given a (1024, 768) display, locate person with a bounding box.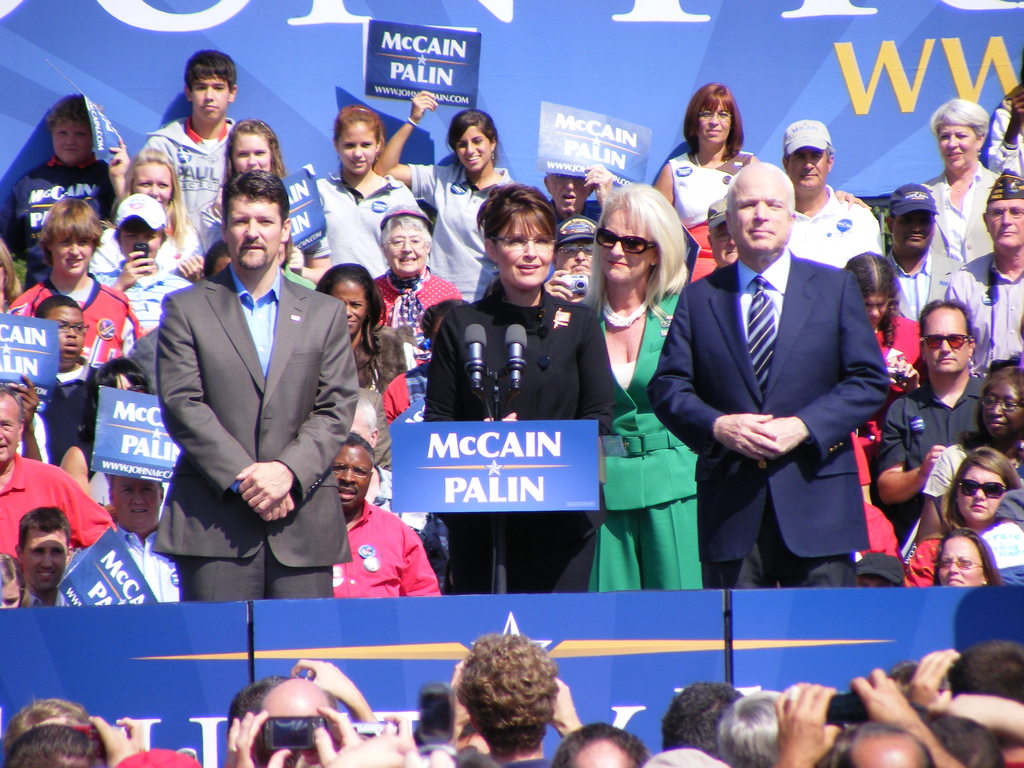
Located: (x1=987, y1=490, x2=1023, y2=577).
